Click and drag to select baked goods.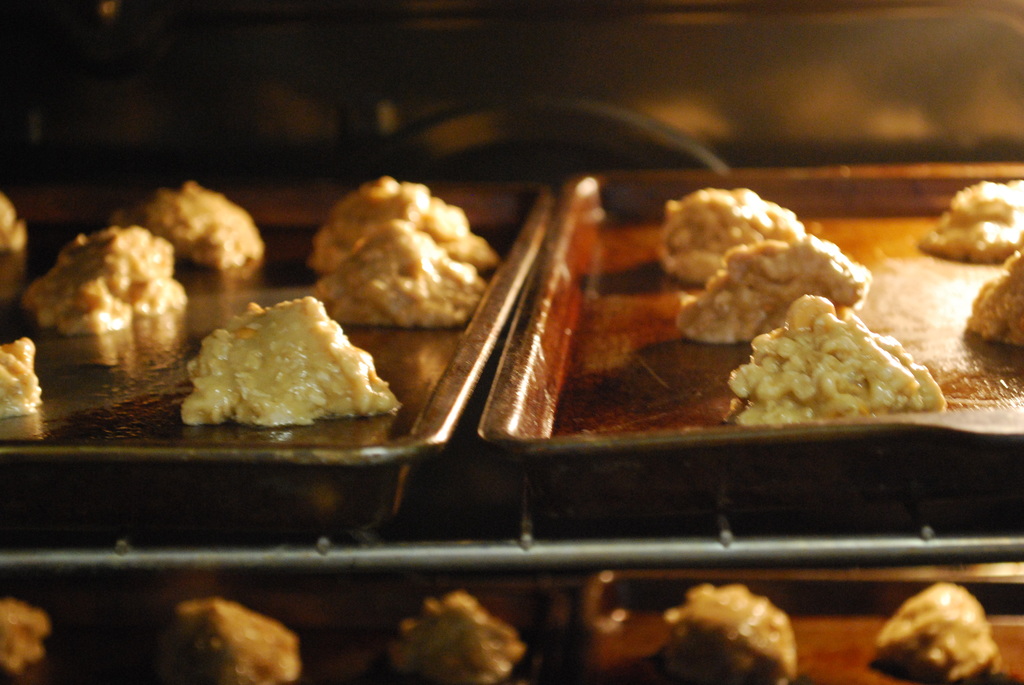
Selection: left=671, top=235, right=876, bottom=340.
